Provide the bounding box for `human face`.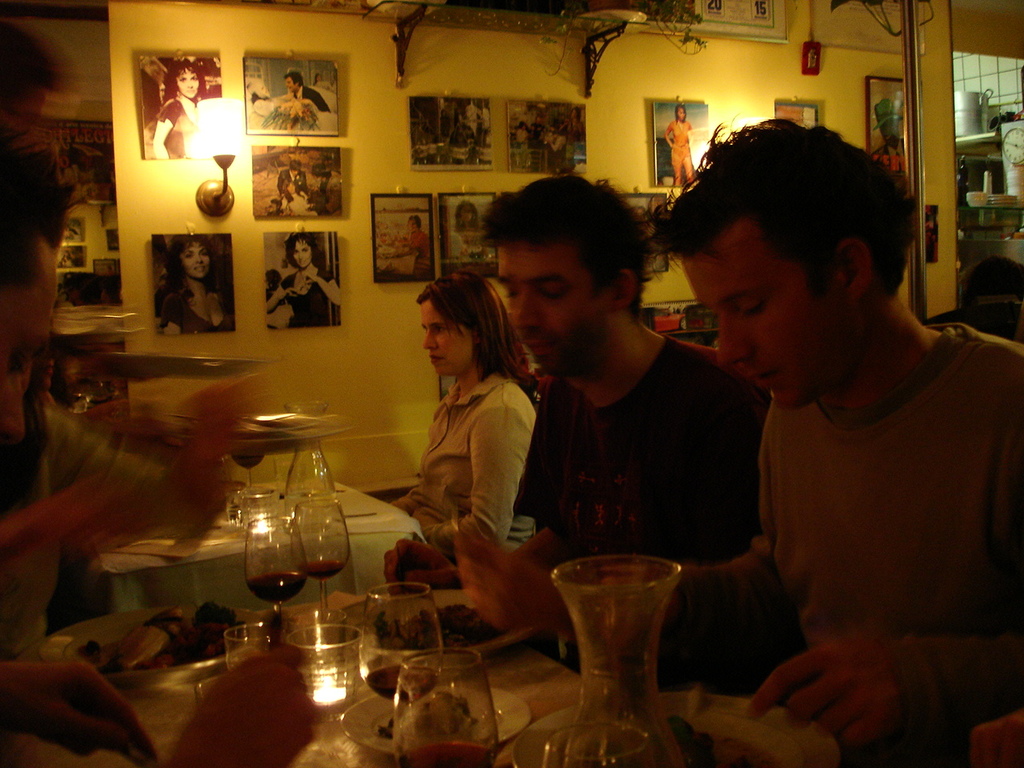
box(178, 71, 202, 99).
